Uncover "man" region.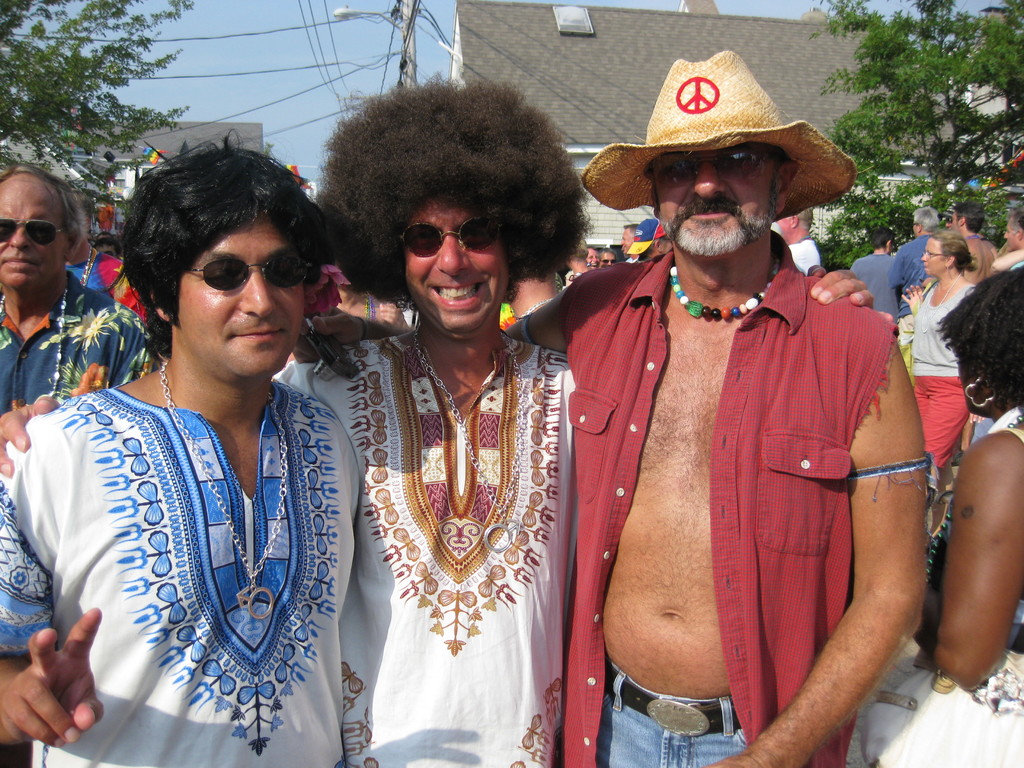
Uncovered: {"left": 0, "top": 157, "right": 159, "bottom": 415}.
